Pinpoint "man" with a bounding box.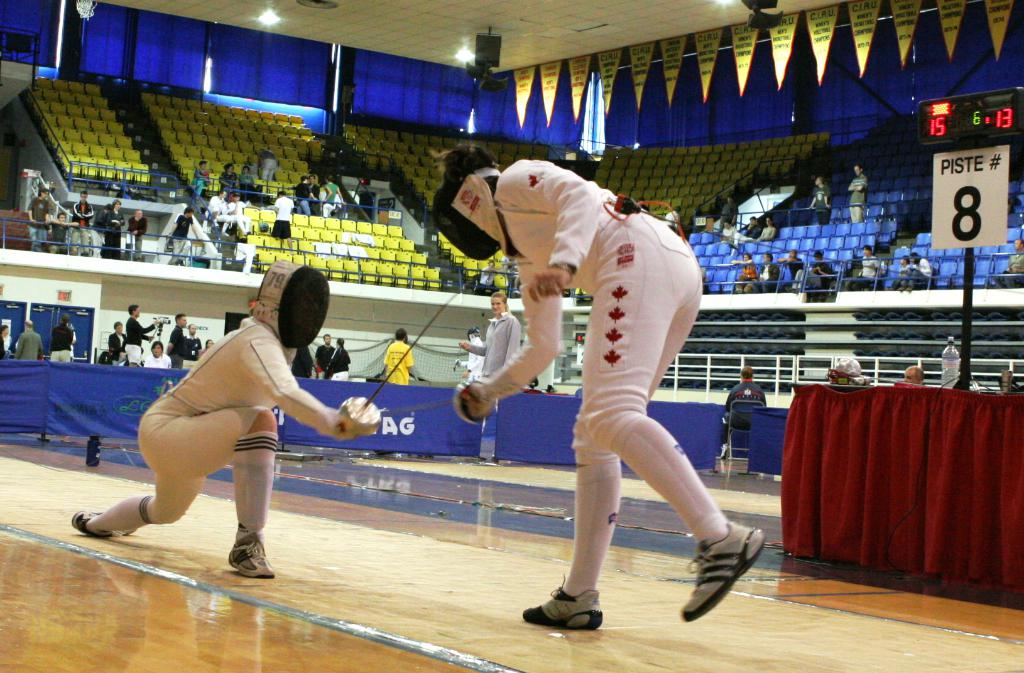
bbox(126, 210, 147, 258).
